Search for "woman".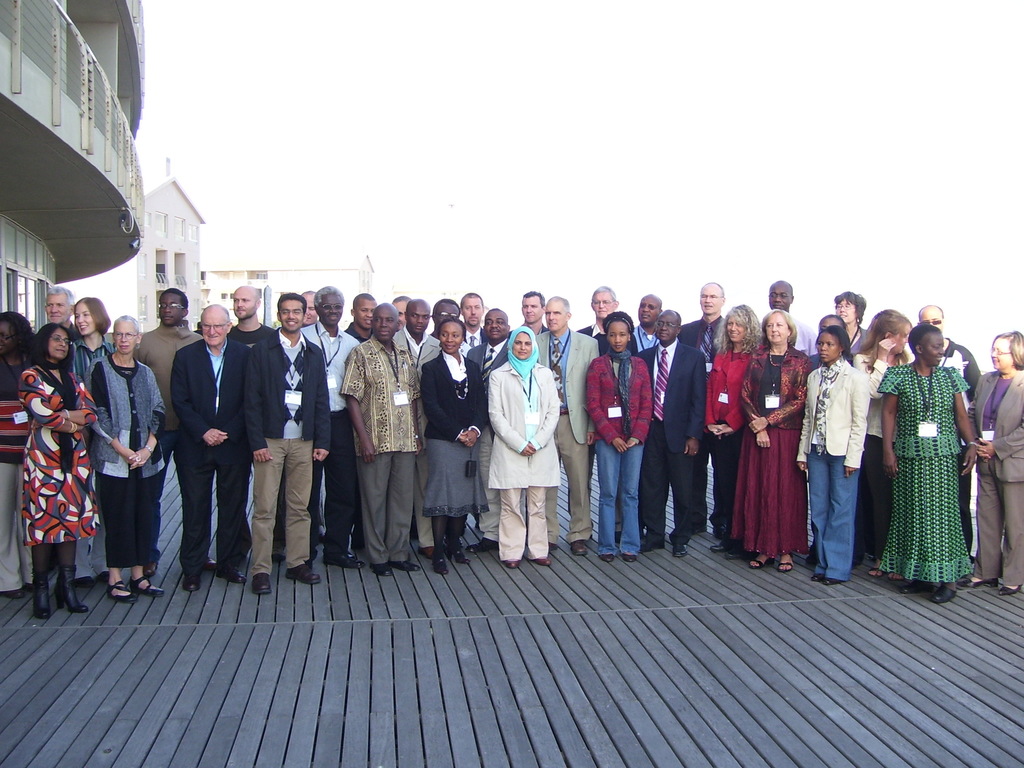
Found at x1=419 y1=316 x2=490 y2=577.
